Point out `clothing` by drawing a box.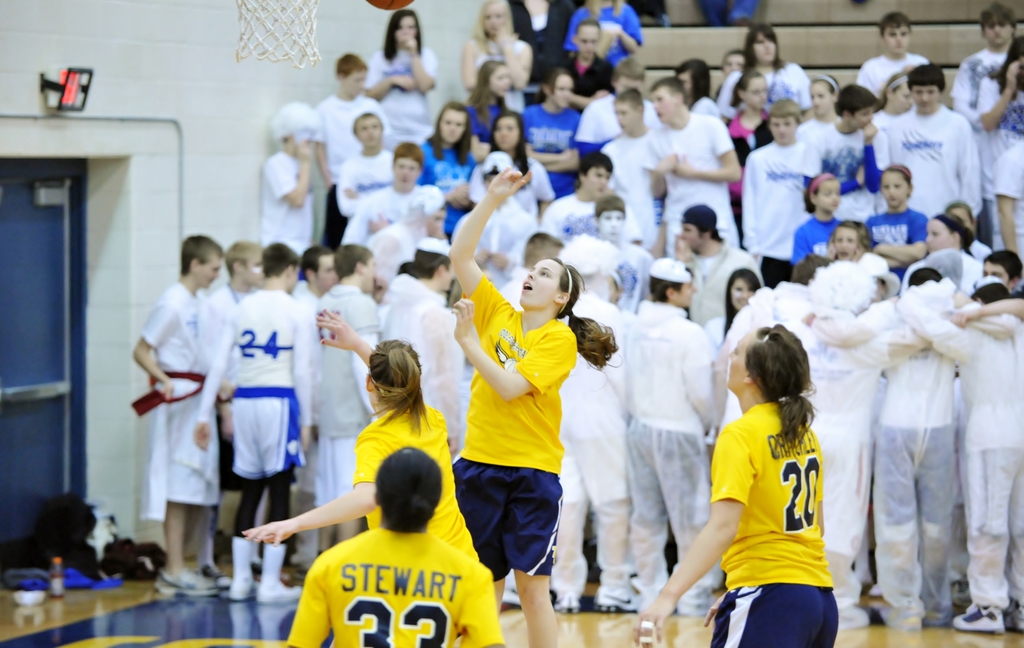
<box>547,3,648,63</box>.
